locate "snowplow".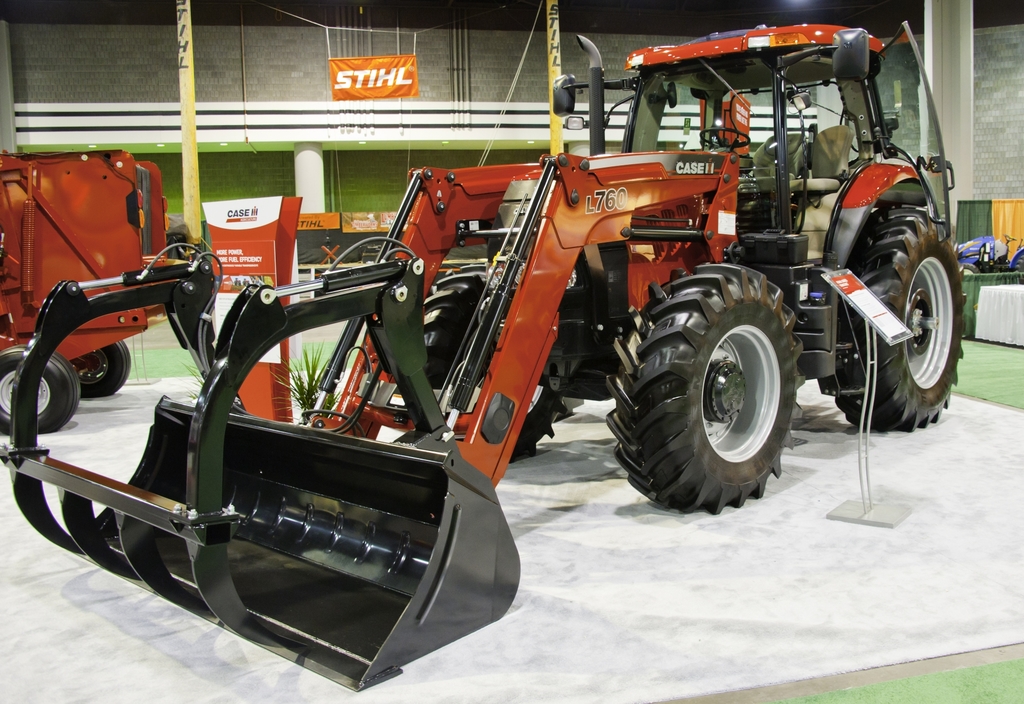
Bounding box: x1=0, y1=17, x2=966, y2=692.
